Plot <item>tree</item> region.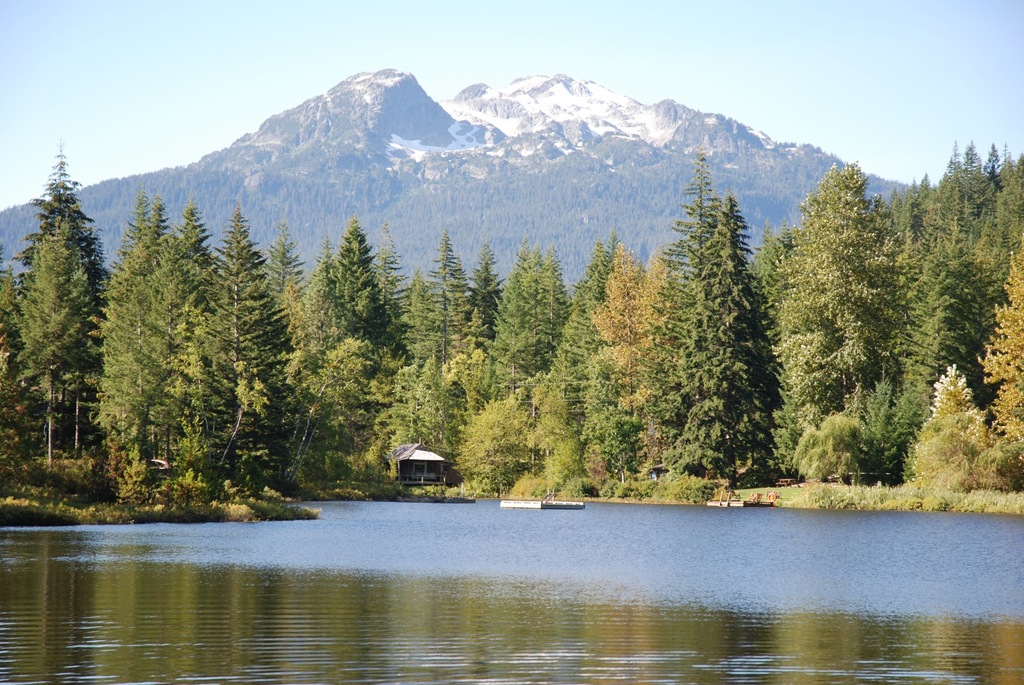
Plotted at <box>210,211,315,500</box>.
